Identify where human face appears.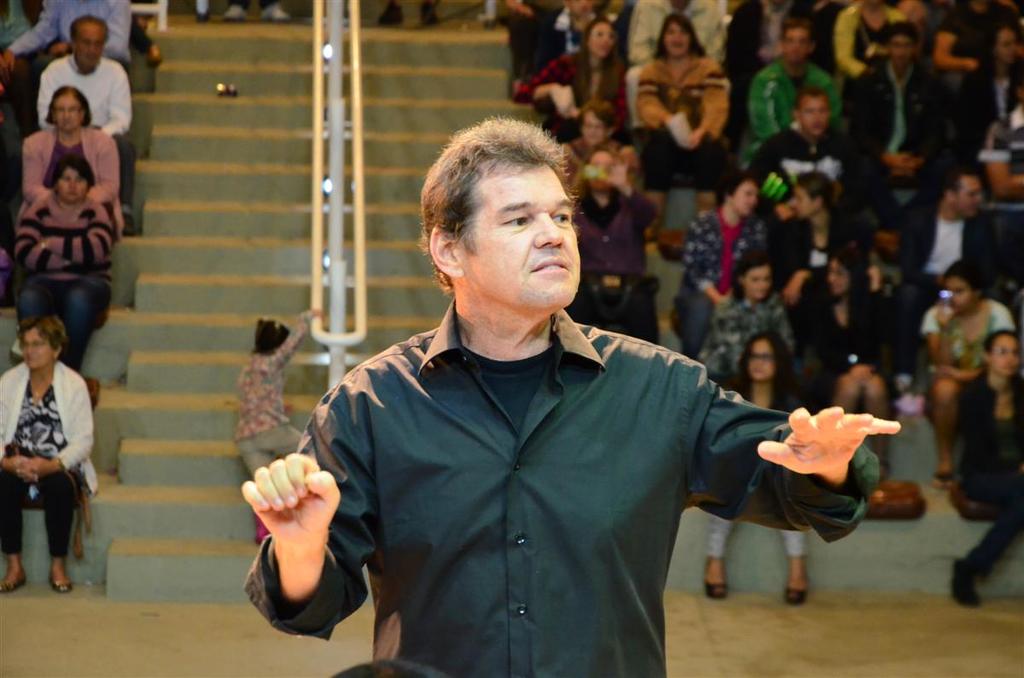
Appears at 463/168/586/307.
